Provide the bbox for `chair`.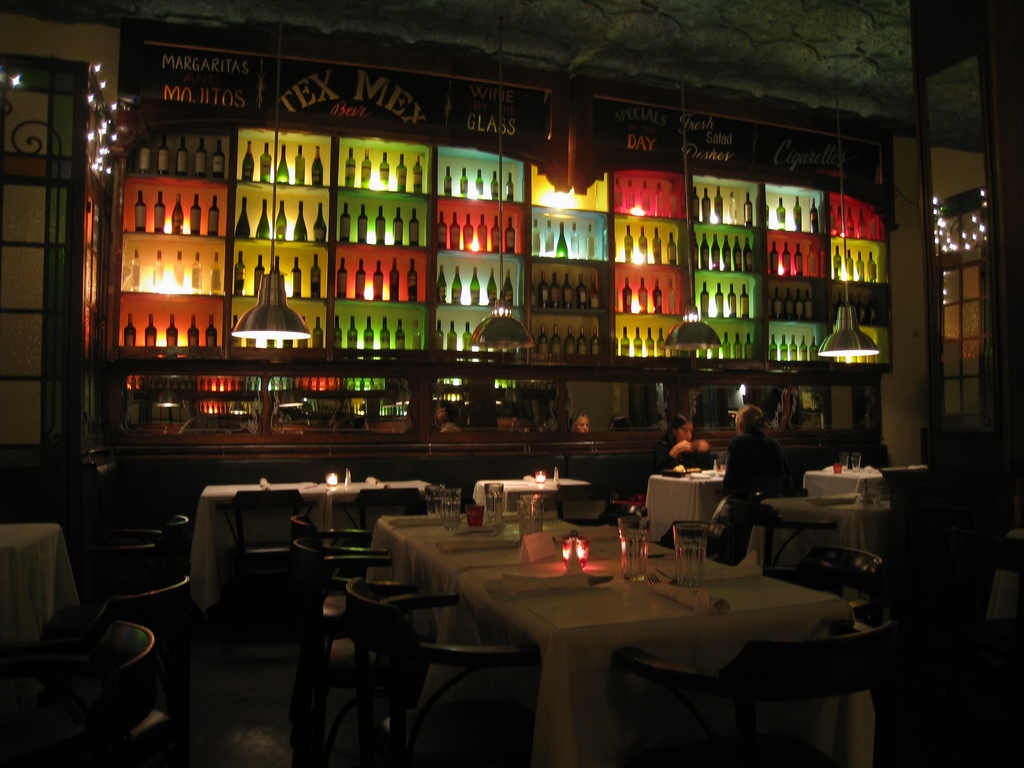
(0, 618, 172, 767).
